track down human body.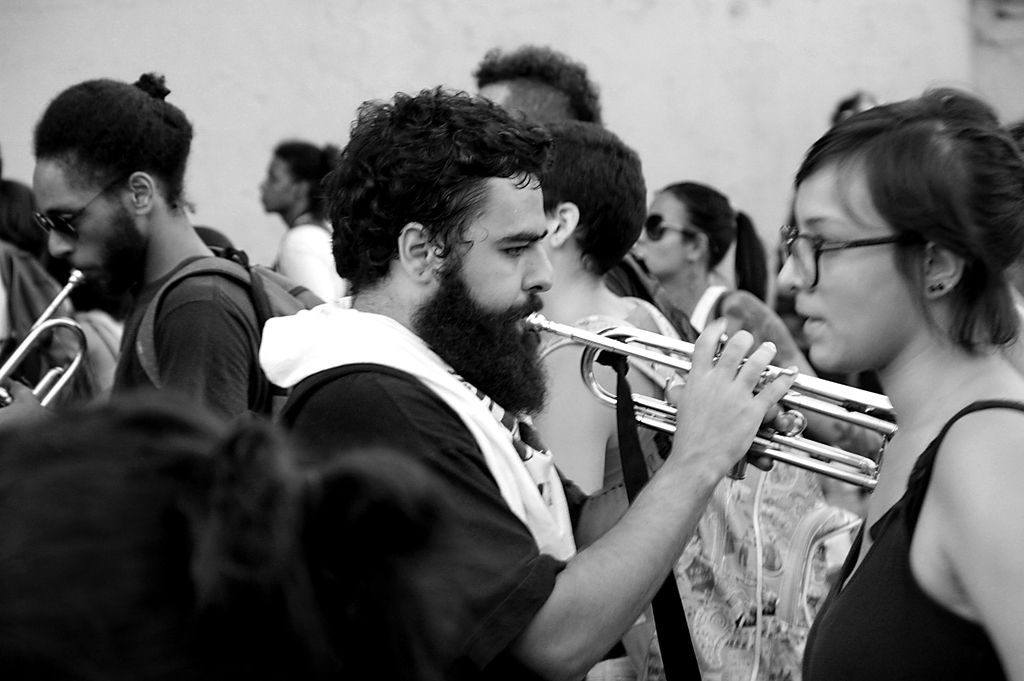
Tracked to 241,80,792,680.
